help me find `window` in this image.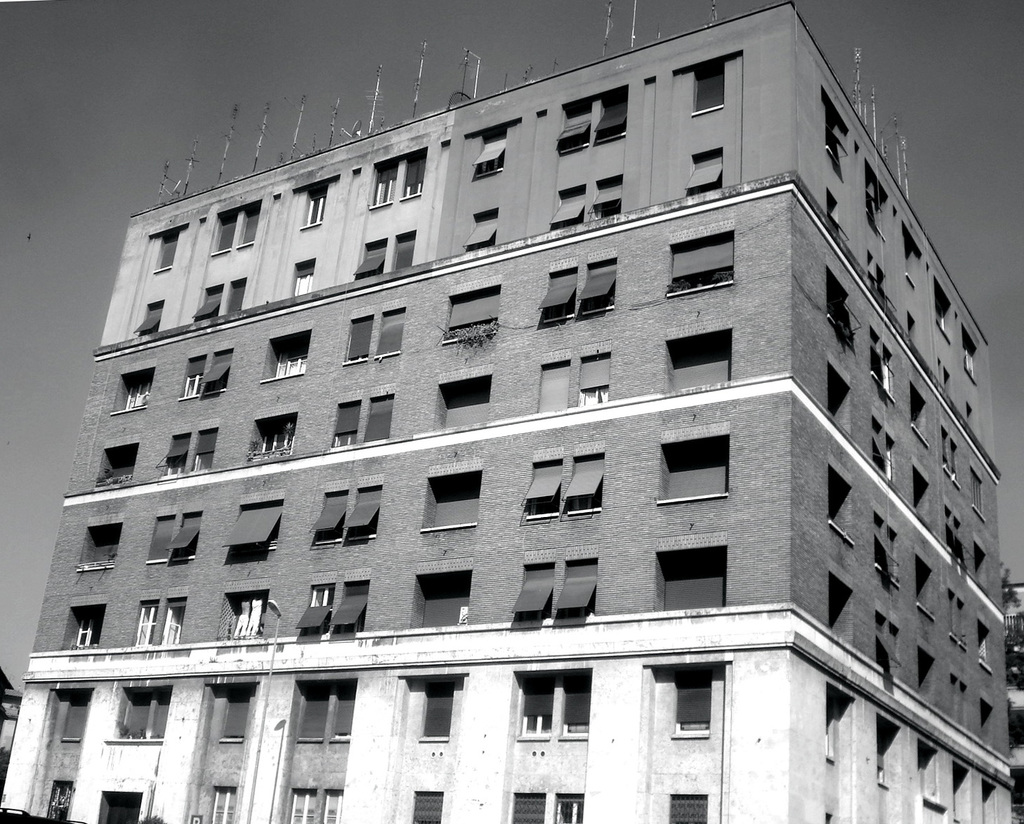
Found it: 313/797/341/823.
